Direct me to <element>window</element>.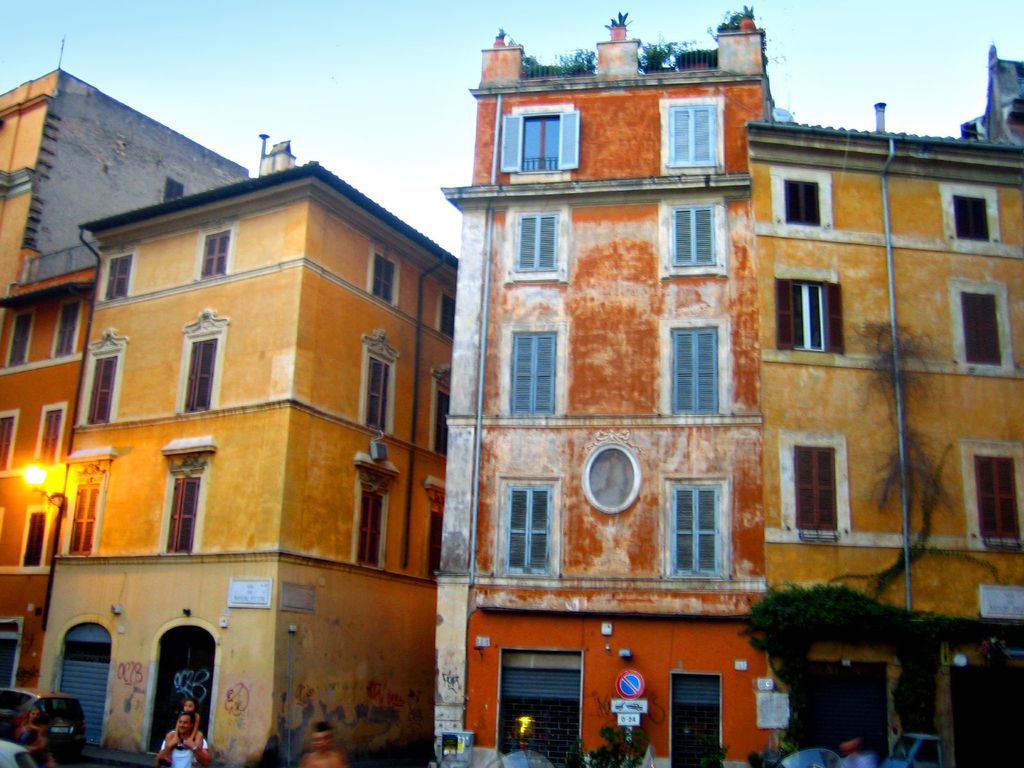
Direction: 959/438/1023/543.
